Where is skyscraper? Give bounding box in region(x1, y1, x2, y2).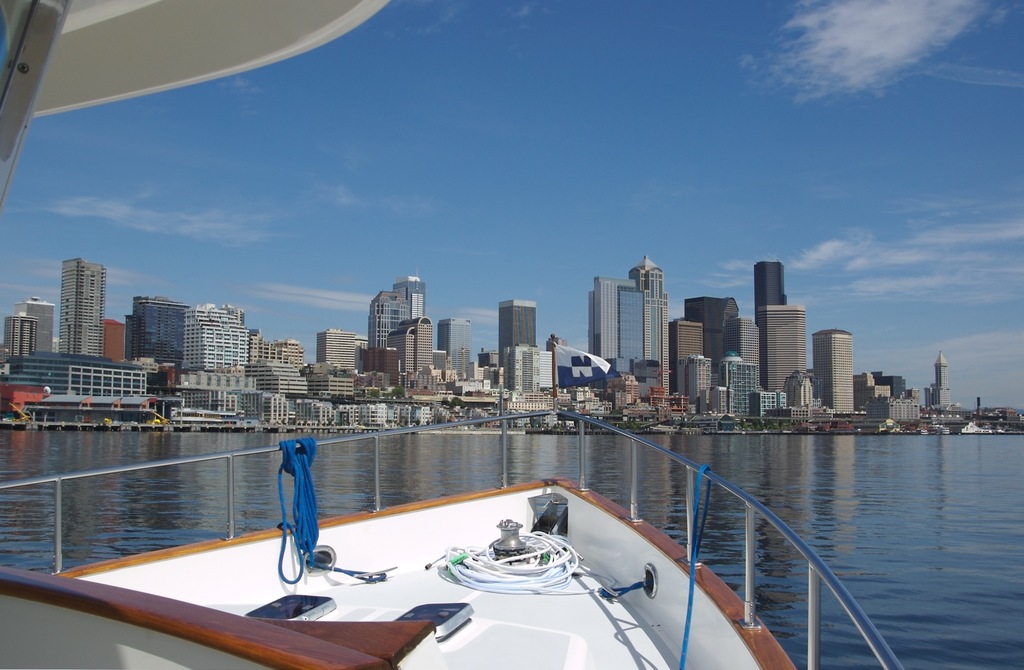
region(6, 288, 57, 357).
